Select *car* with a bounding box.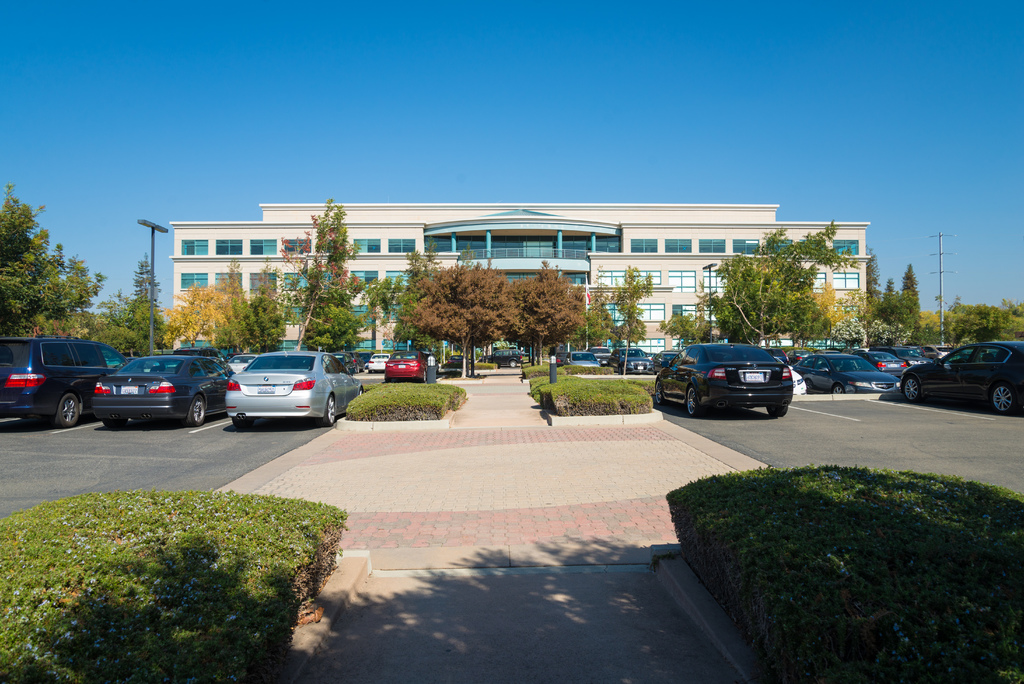
900 339 1023 411.
